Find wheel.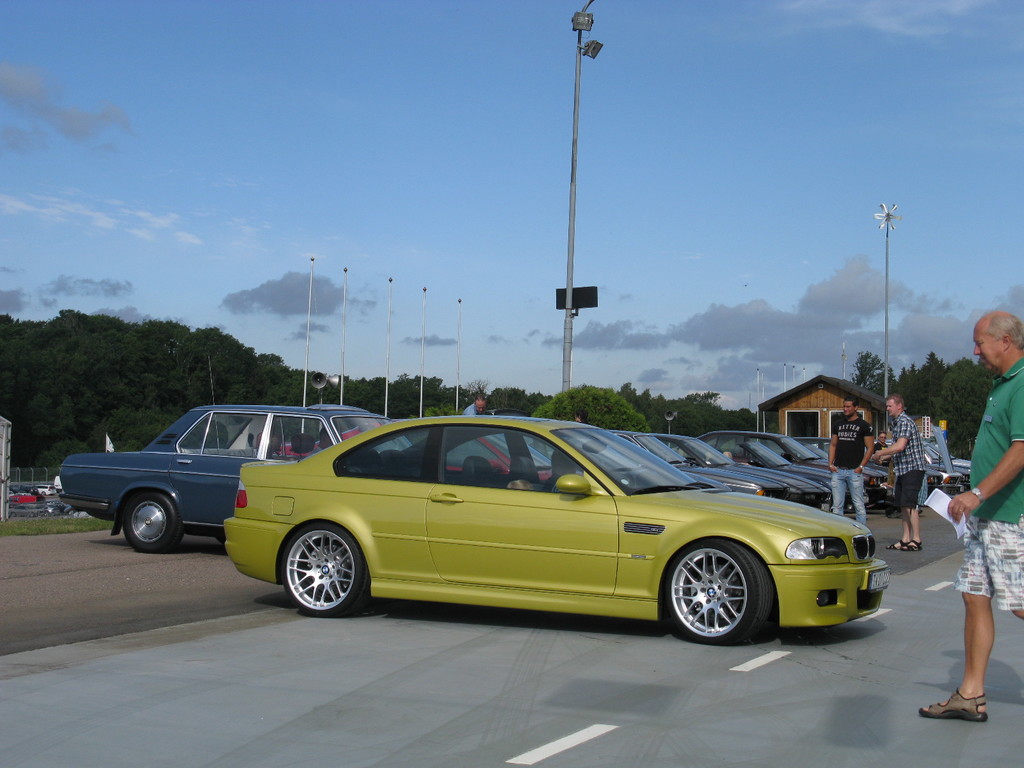
bbox=[282, 529, 365, 625].
